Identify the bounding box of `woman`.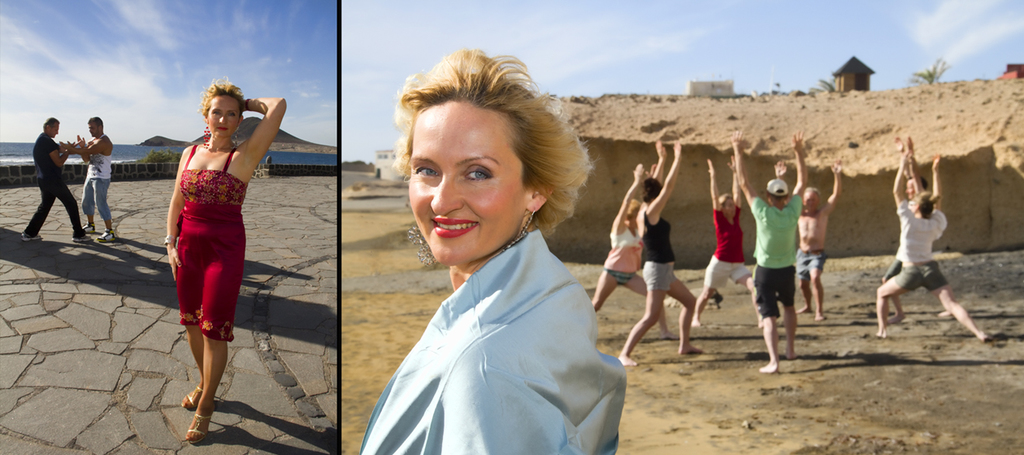
locate(690, 156, 768, 333).
